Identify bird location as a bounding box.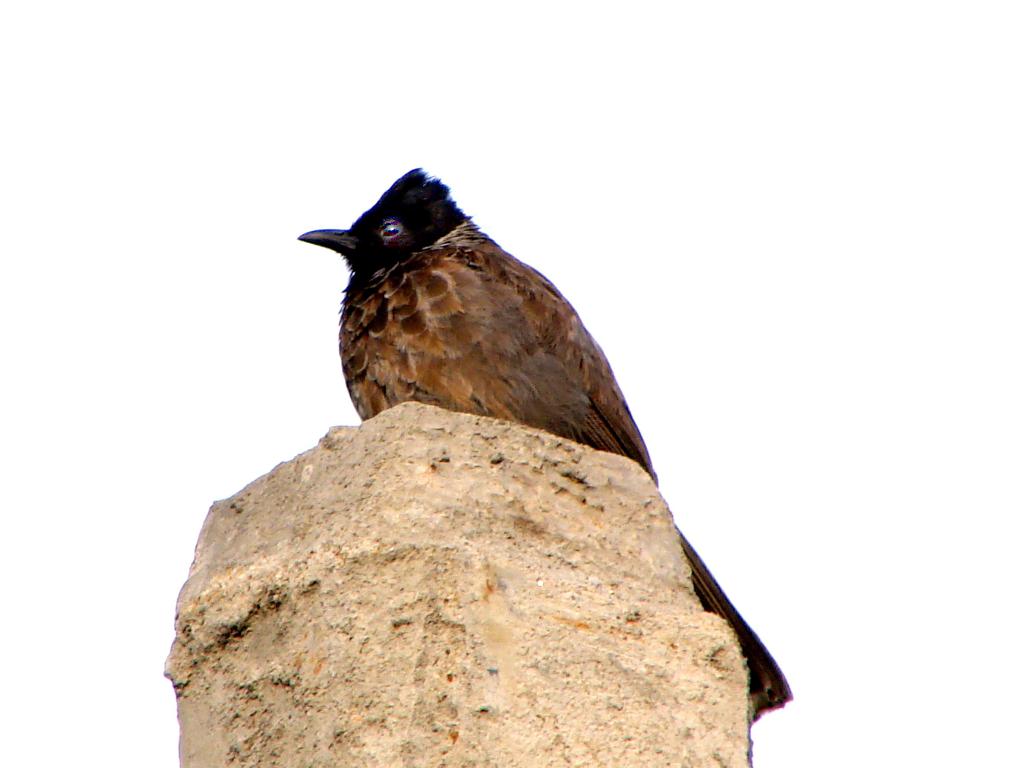
{"x1": 285, "y1": 180, "x2": 691, "y2": 488}.
